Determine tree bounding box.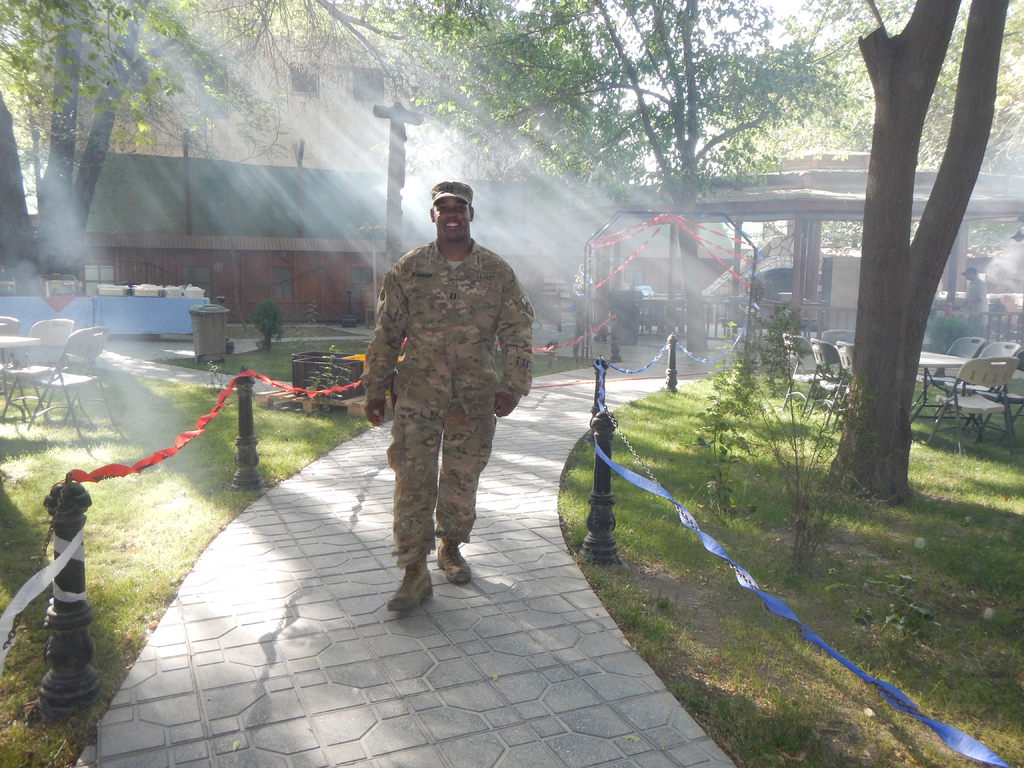
Determined: (791,0,1007,524).
